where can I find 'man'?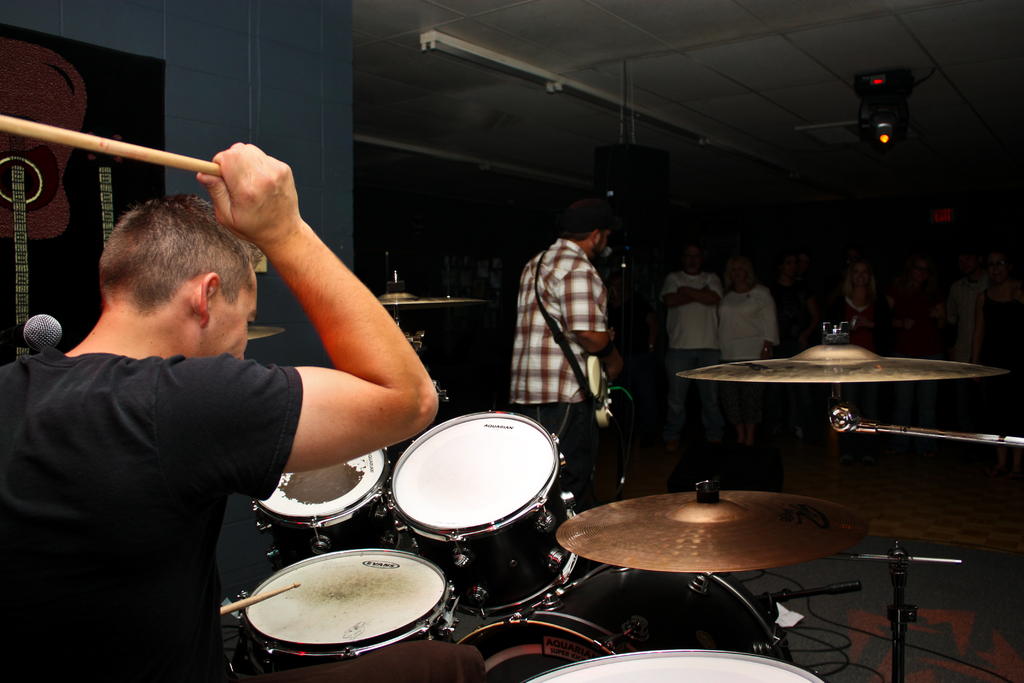
You can find it at pyautogui.locateOnScreen(56, 121, 468, 669).
